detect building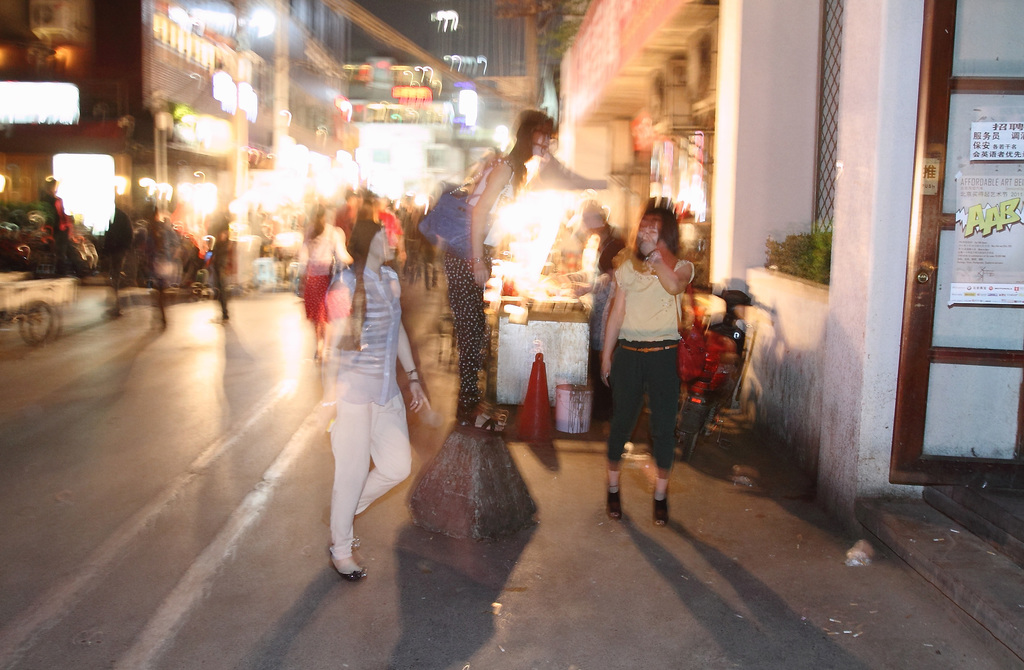
Rect(558, 0, 1023, 523)
